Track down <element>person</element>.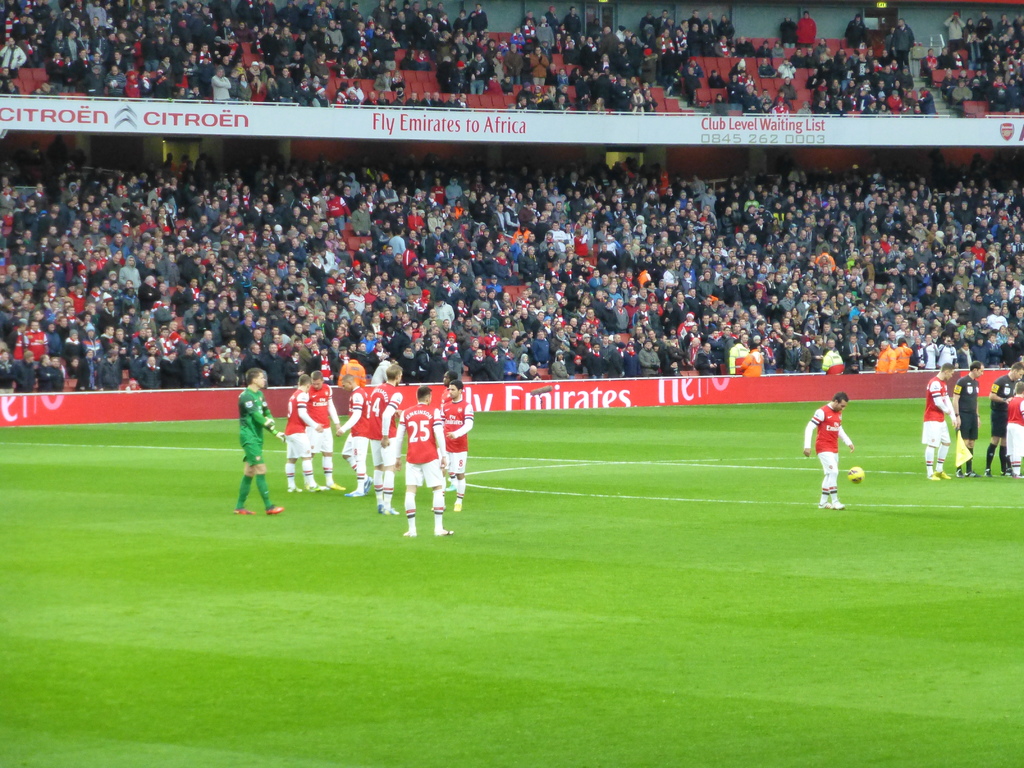
Tracked to BBox(812, 395, 865, 515).
